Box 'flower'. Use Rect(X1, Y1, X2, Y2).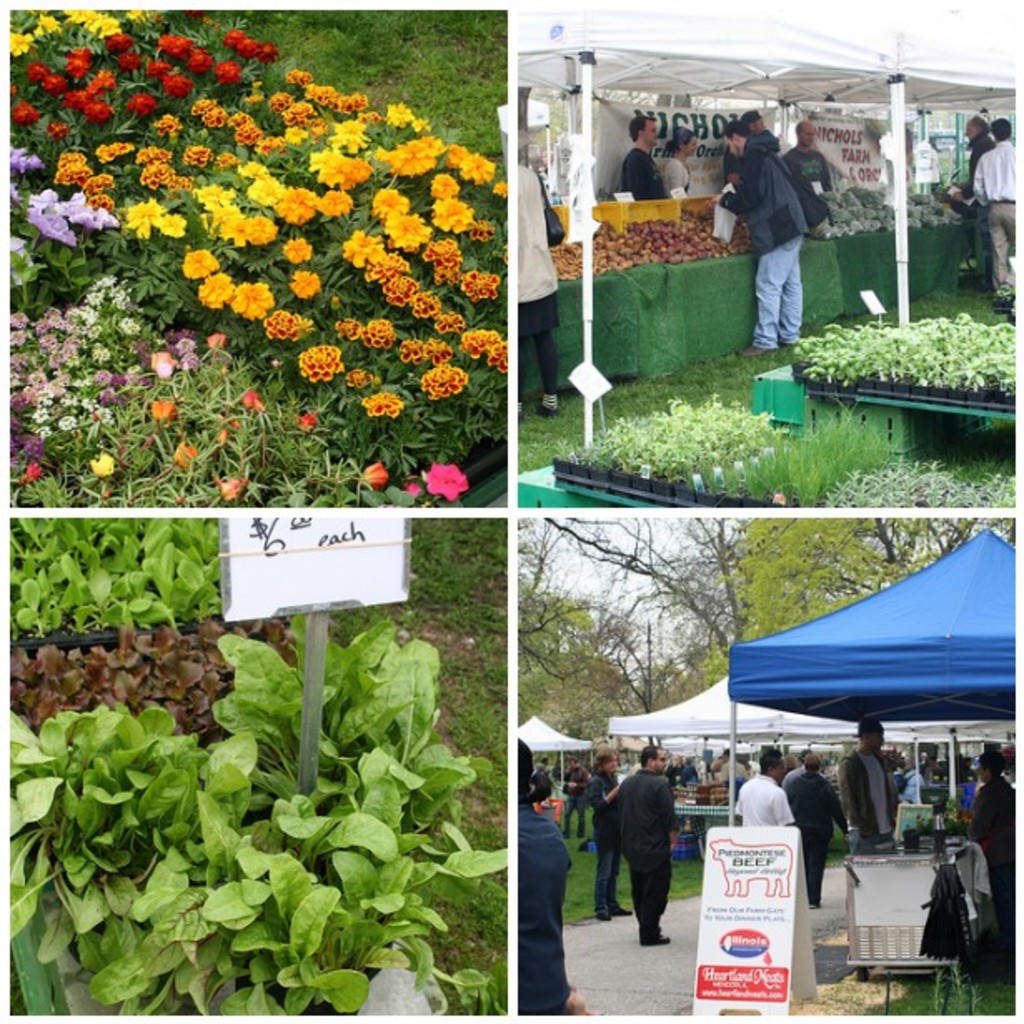
Rect(296, 415, 316, 431).
